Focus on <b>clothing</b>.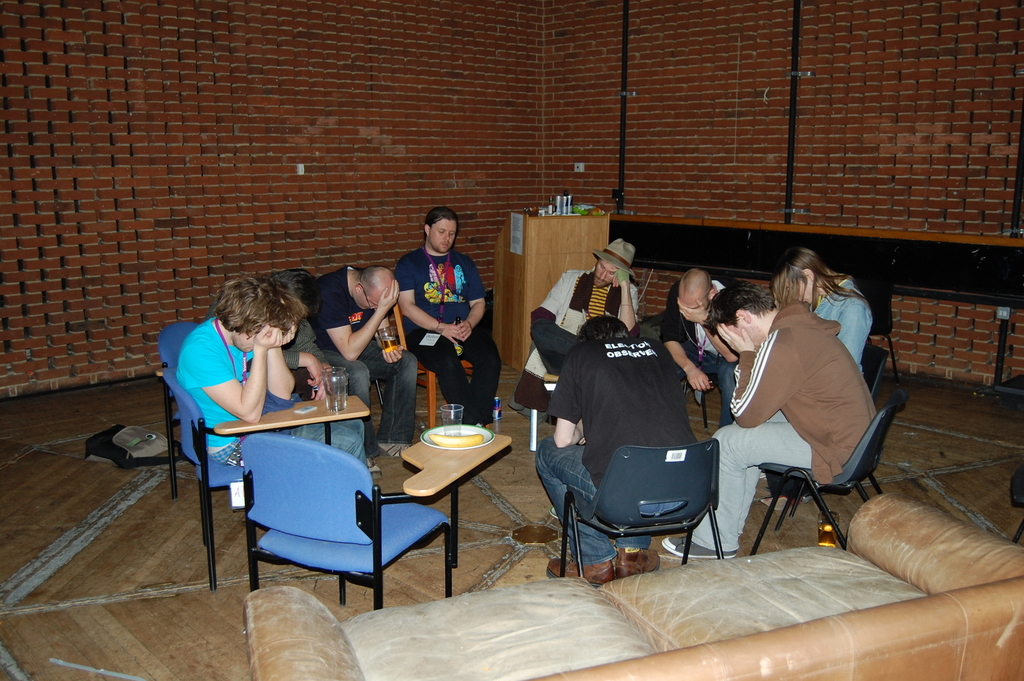
Focused at left=805, top=274, right=874, bottom=388.
